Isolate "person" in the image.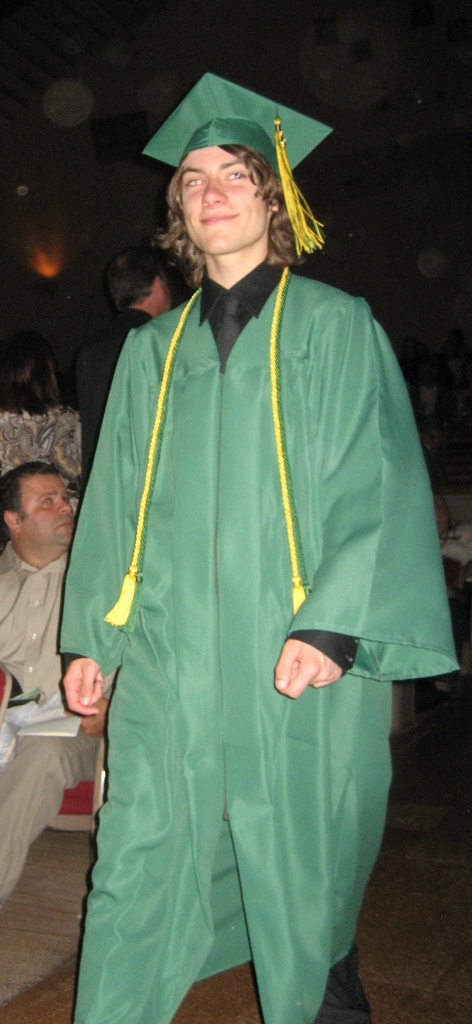
Isolated region: box=[0, 335, 83, 481].
